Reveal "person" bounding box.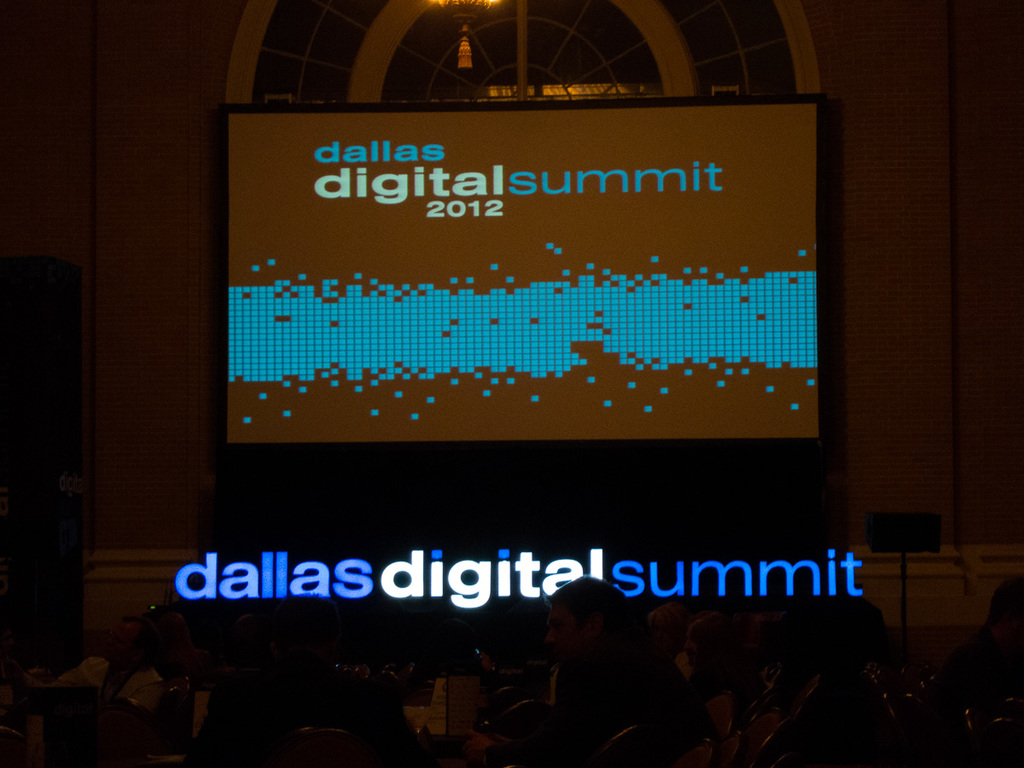
Revealed: x1=544, y1=596, x2=701, y2=767.
